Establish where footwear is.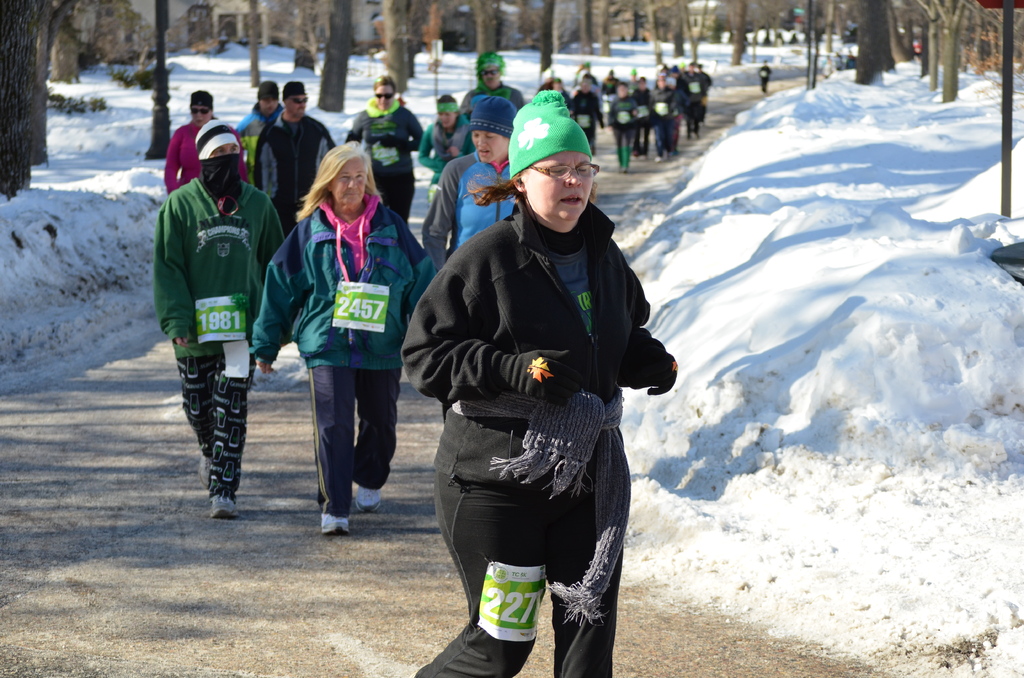
Established at 324, 510, 348, 537.
